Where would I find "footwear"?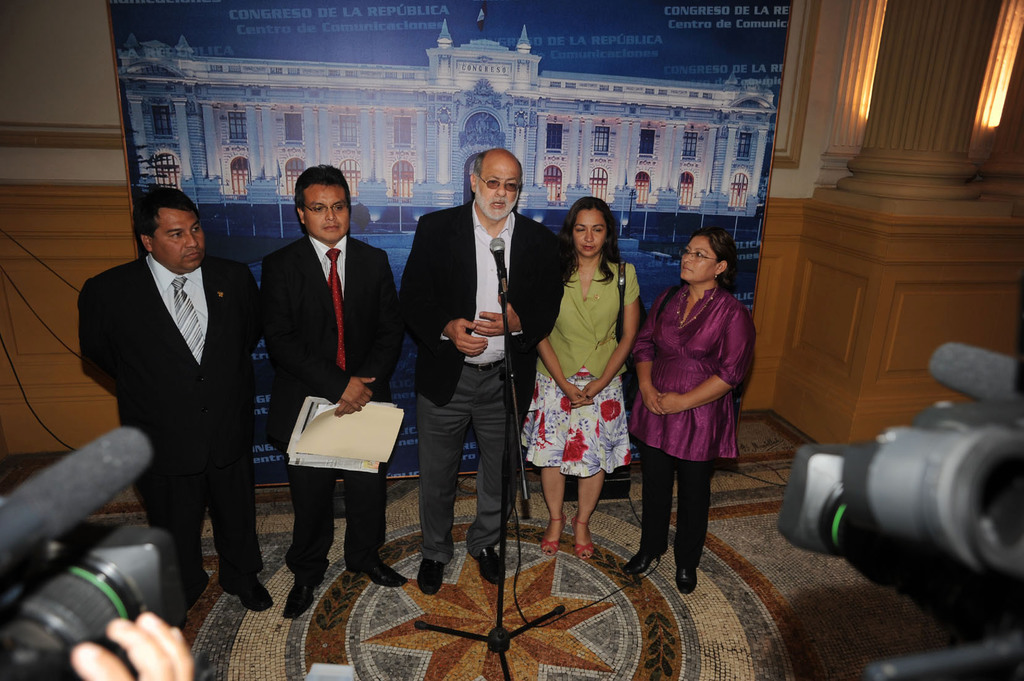
At bbox=(280, 575, 330, 620).
